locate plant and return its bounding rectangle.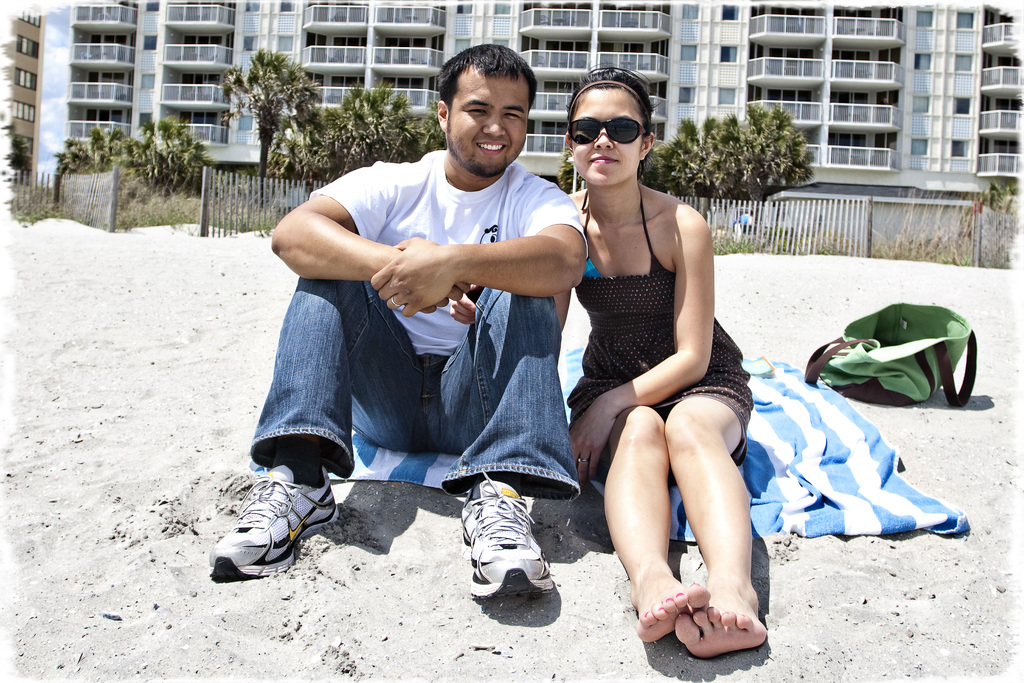
(left=554, top=139, right=605, bottom=193).
